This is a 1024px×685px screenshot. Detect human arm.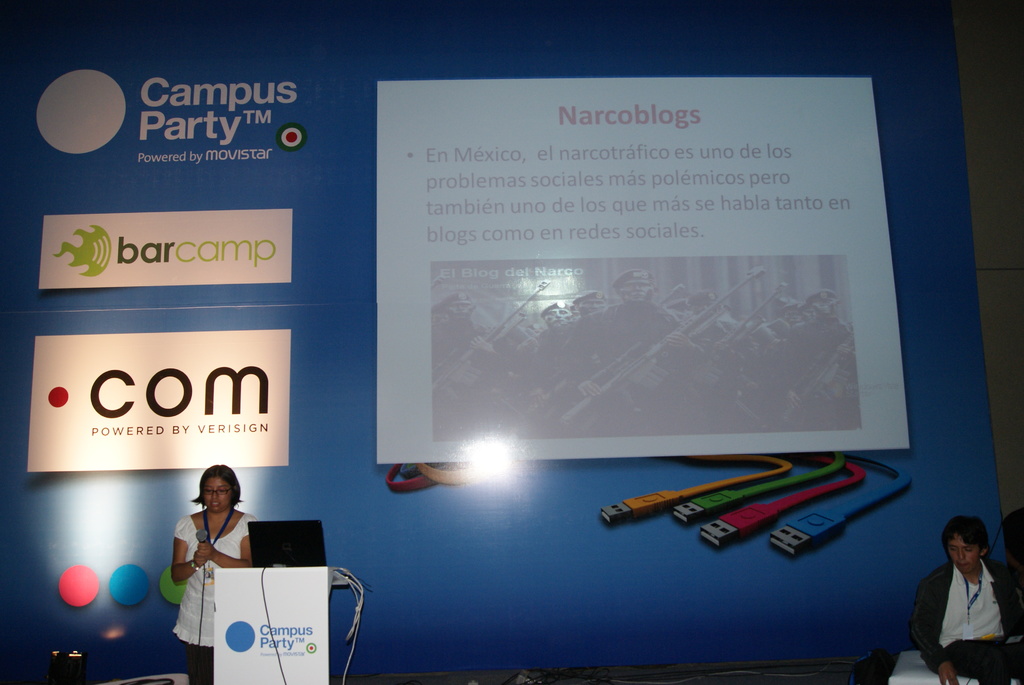
196:512:259:569.
